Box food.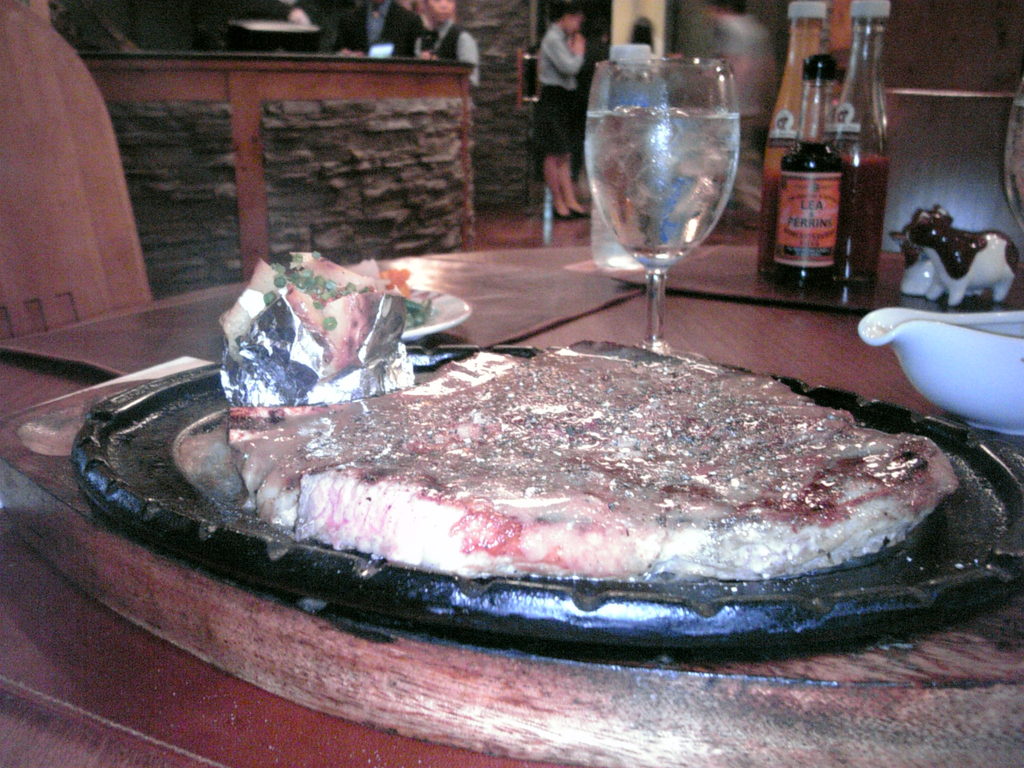
<bbox>218, 248, 424, 415</bbox>.
